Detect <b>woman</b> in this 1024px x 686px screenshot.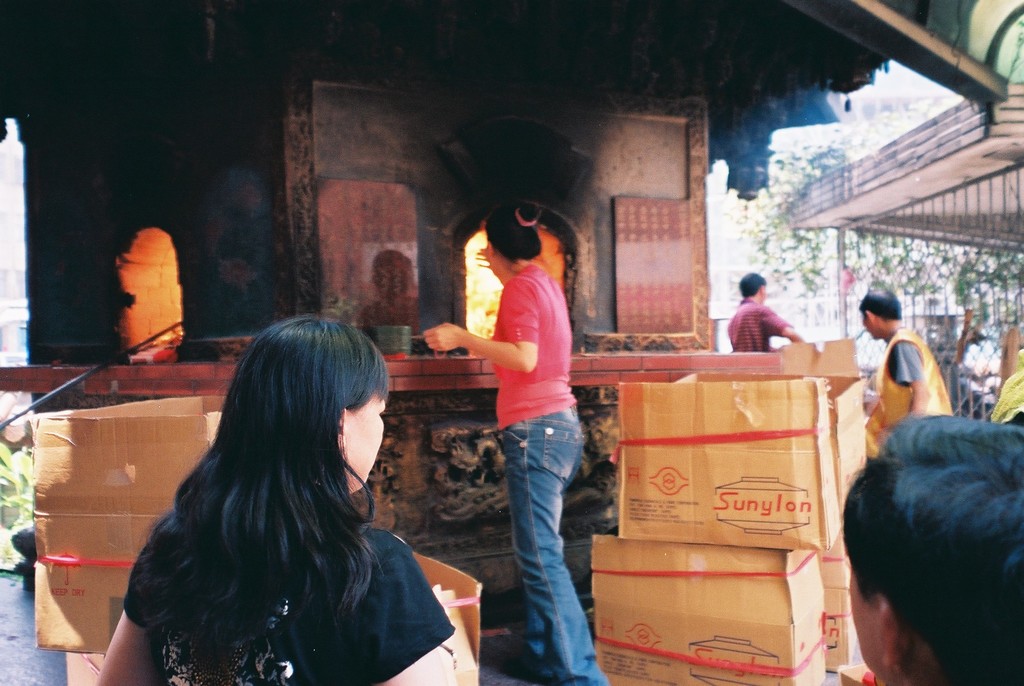
Detection: box(85, 318, 468, 685).
